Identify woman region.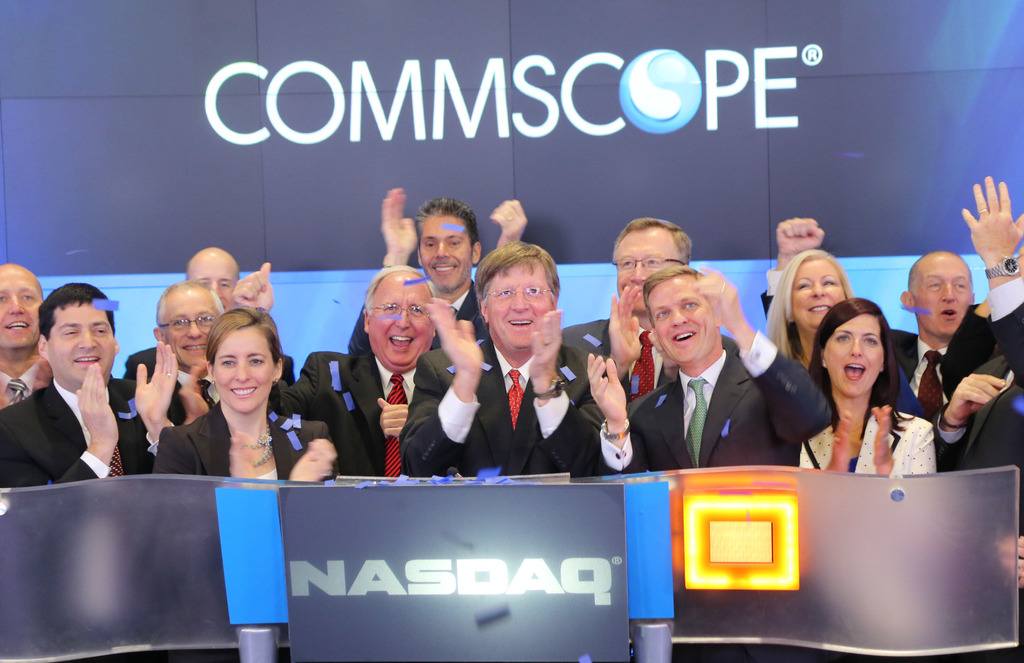
Region: {"left": 808, "top": 295, "right": 926, "bottom": 483}.
